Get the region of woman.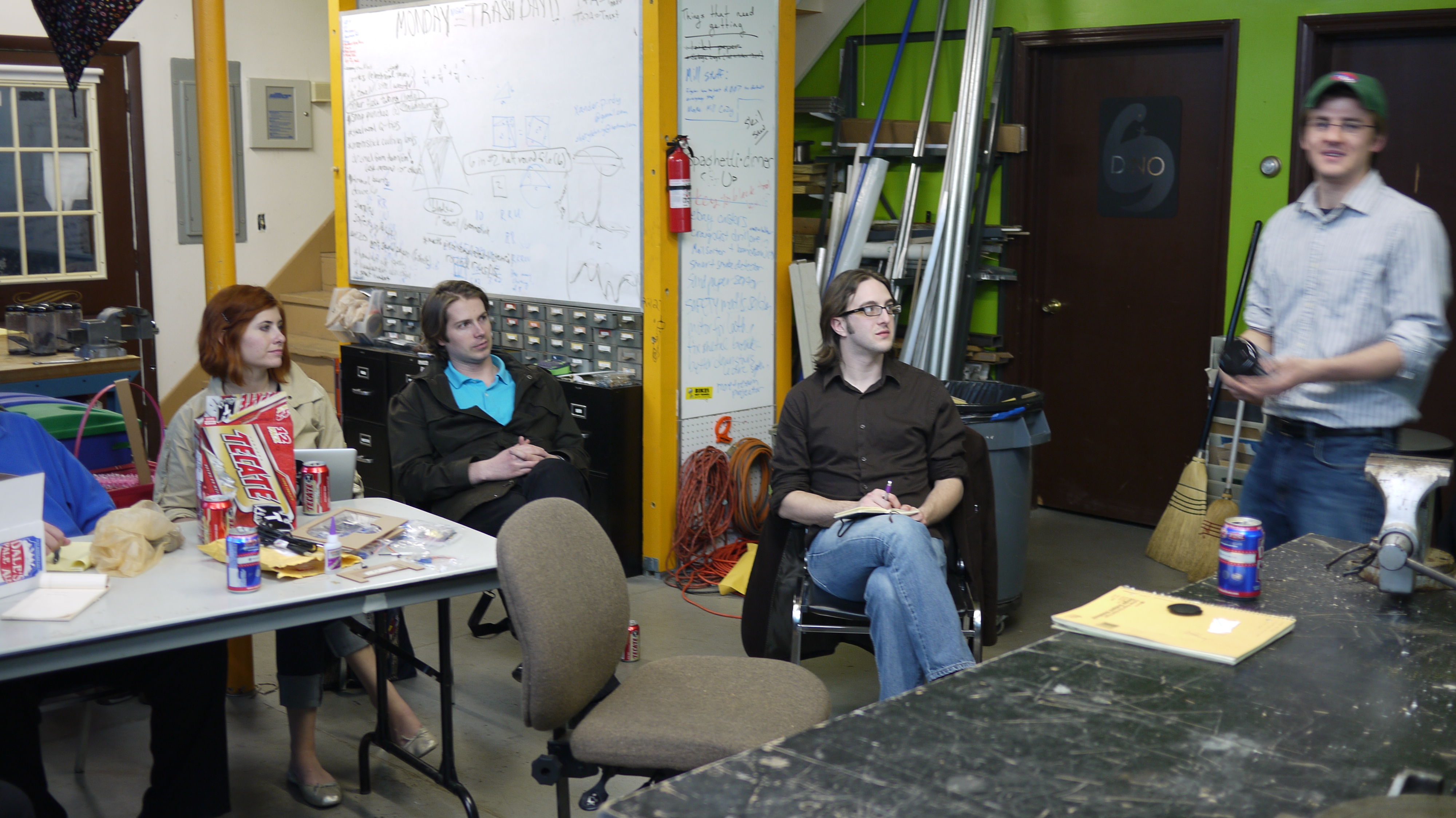
56/101/158/293.
